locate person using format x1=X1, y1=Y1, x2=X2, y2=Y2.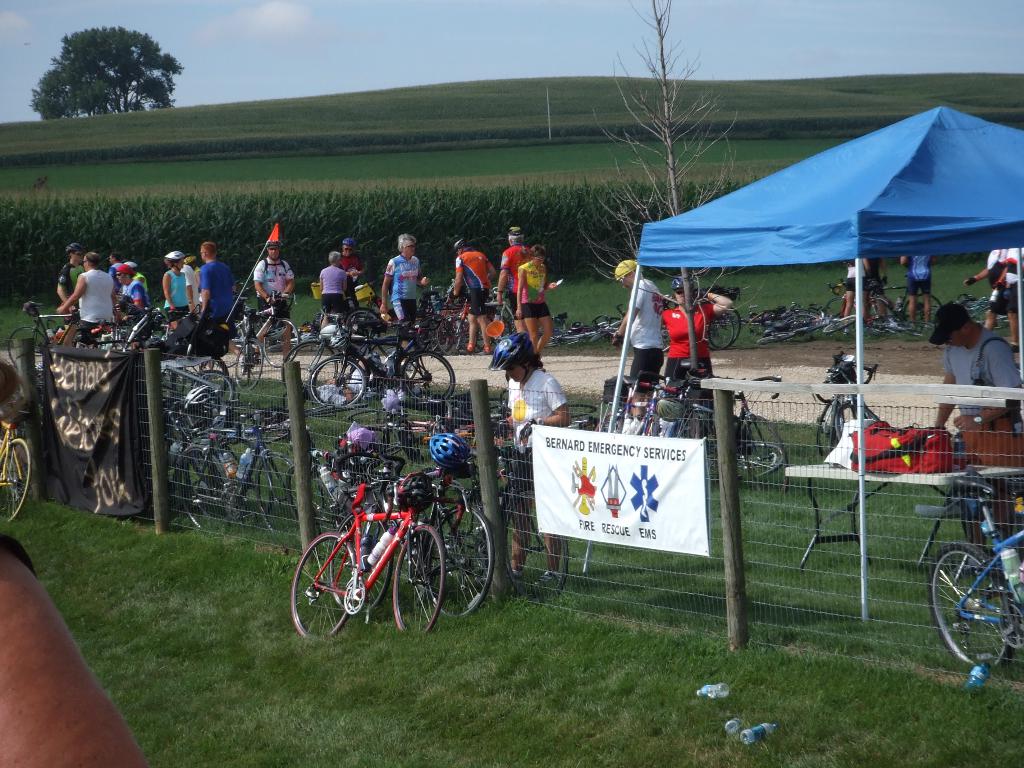
x1=384, y1=235, x2=421, y2=330.
